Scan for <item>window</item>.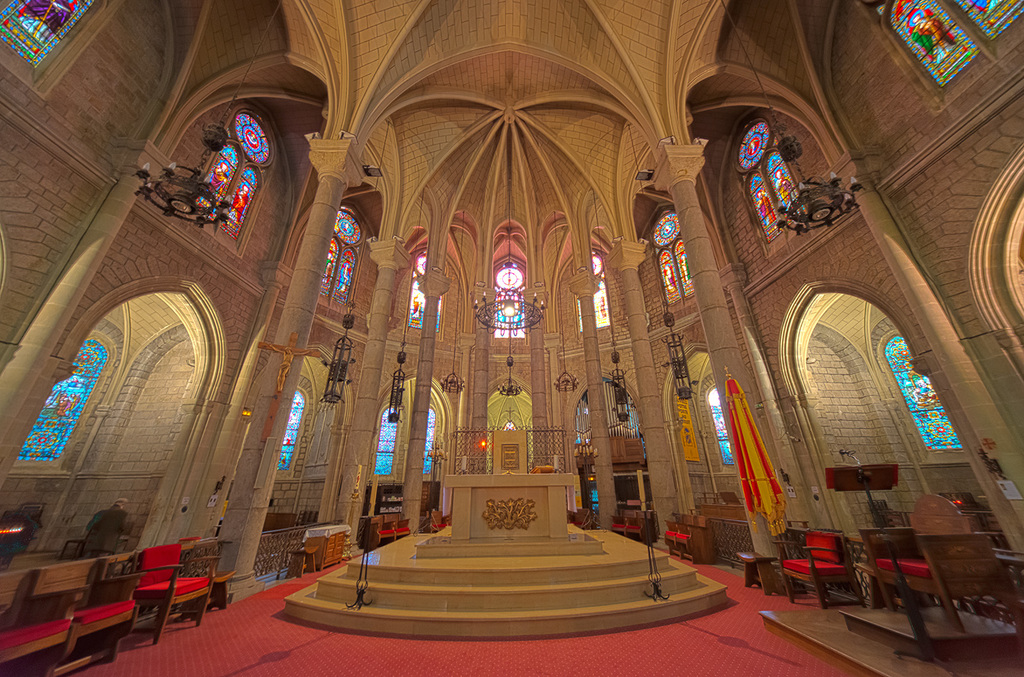
Scan result: Rect(881, 0, 1023, 86).
